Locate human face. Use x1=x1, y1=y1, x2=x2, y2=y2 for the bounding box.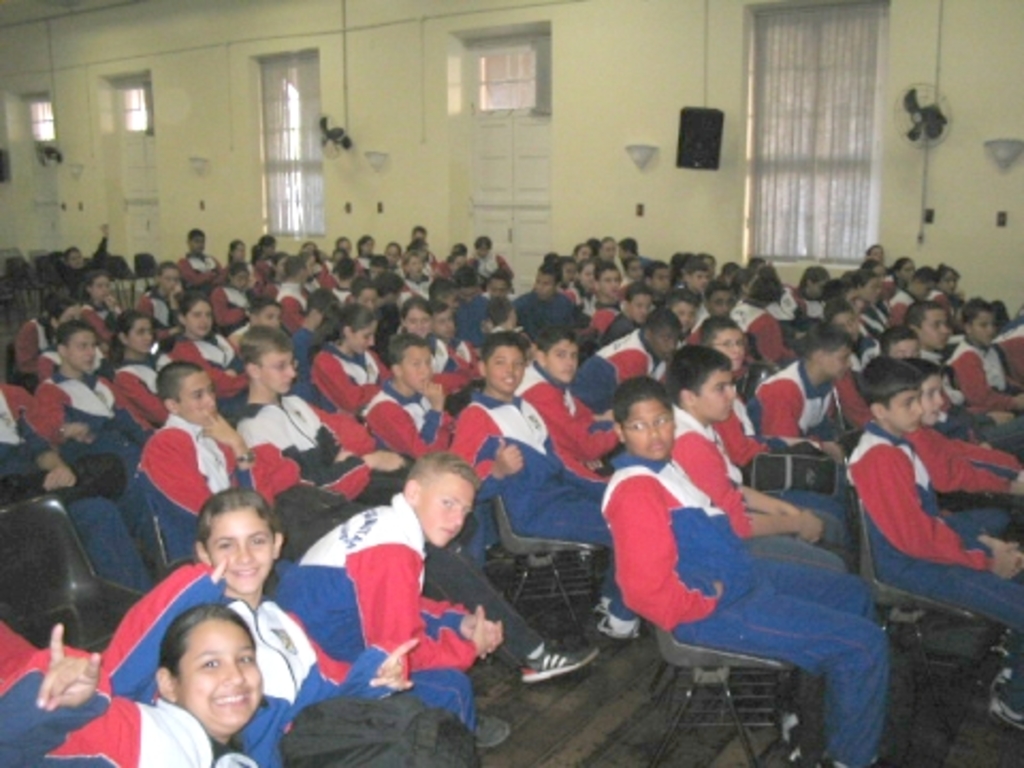
x1=585, y1=260, x2=599, y2=290.
